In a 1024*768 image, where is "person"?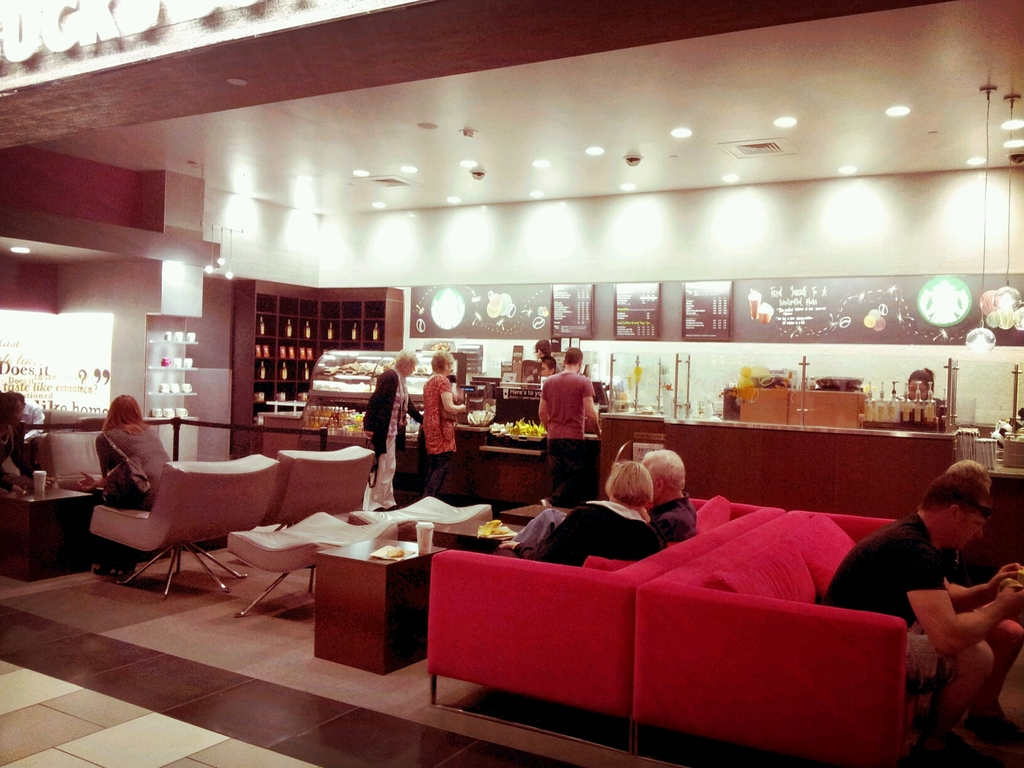
region(825, 467, 1023, 760).
